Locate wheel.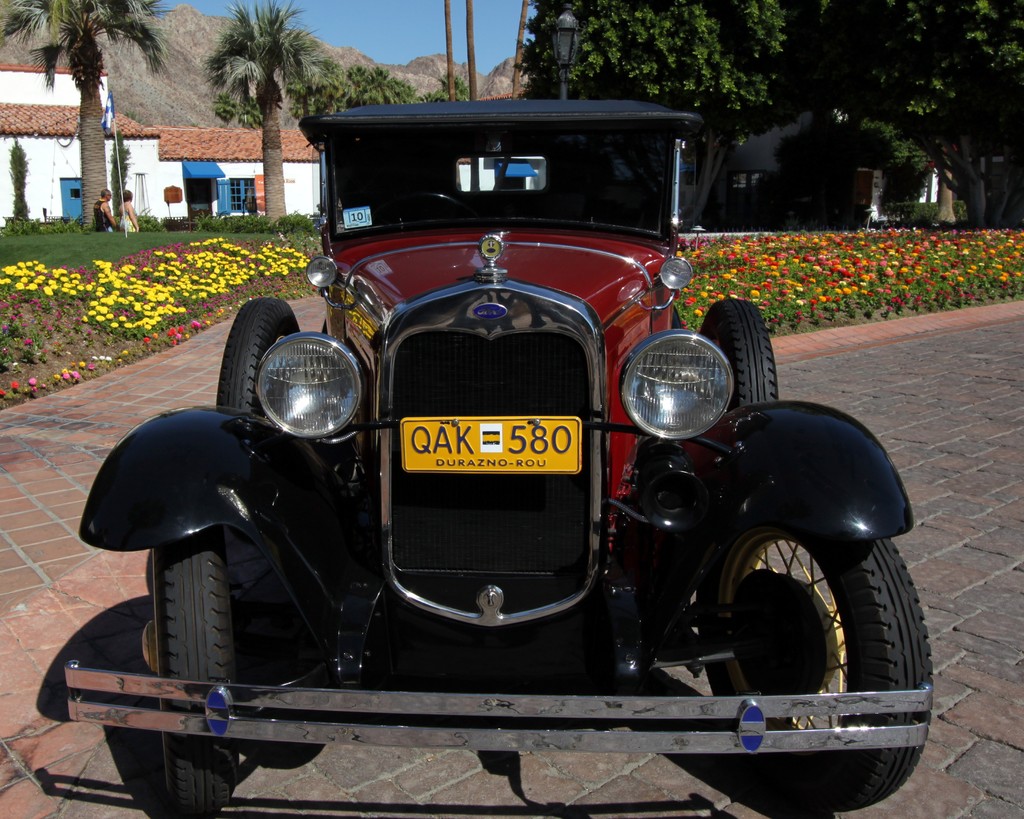
Bounding box: (688,503,928,818).
